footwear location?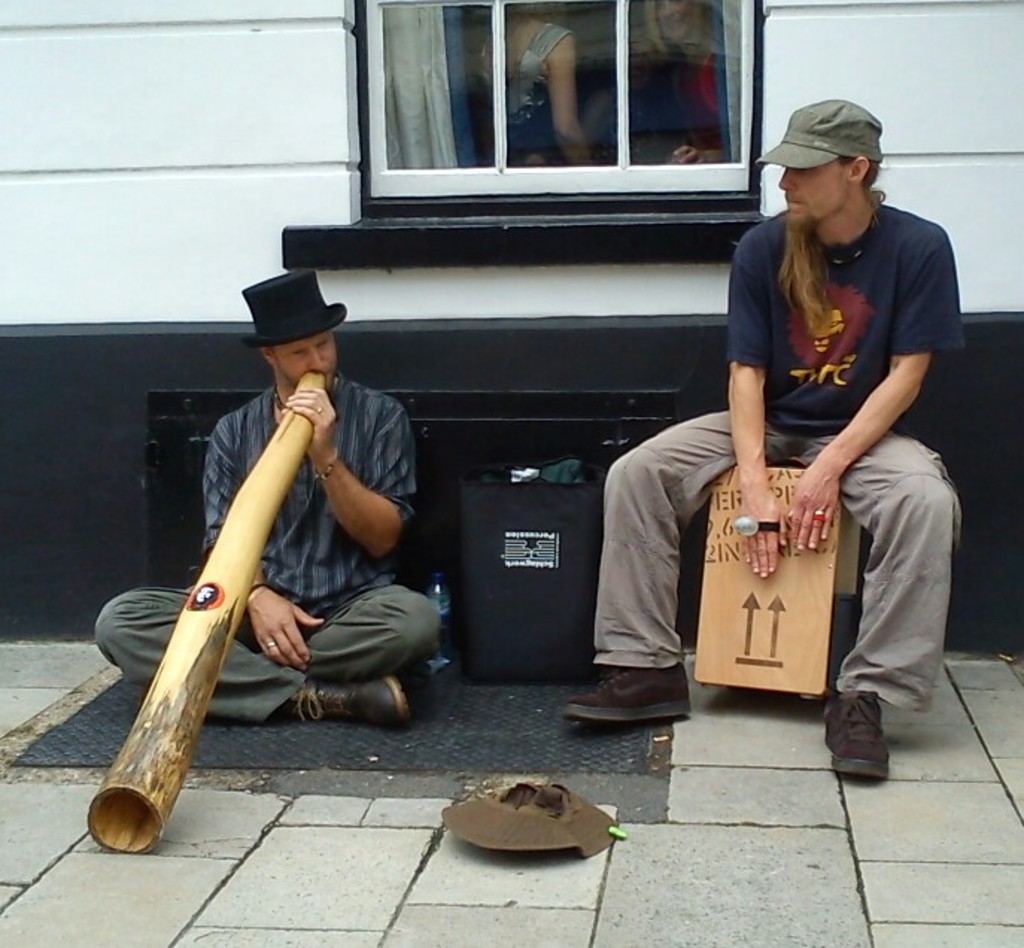
pyautogui.locateOnScreen(563, 668, 695, 718)
